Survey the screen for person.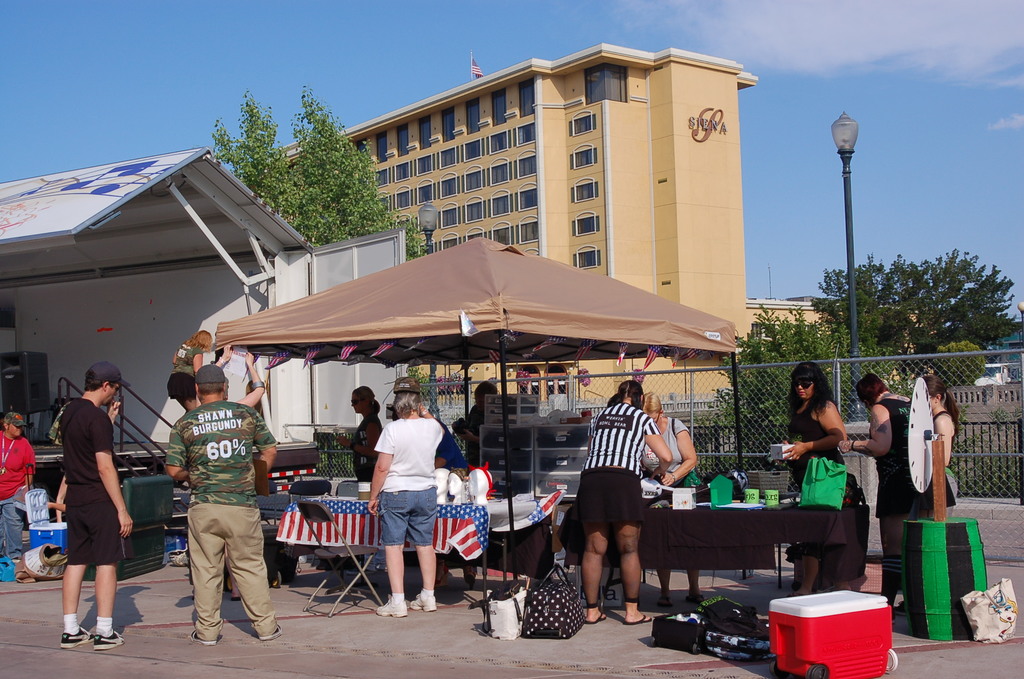
Survey found: detection(0, 413, 36, 566).
